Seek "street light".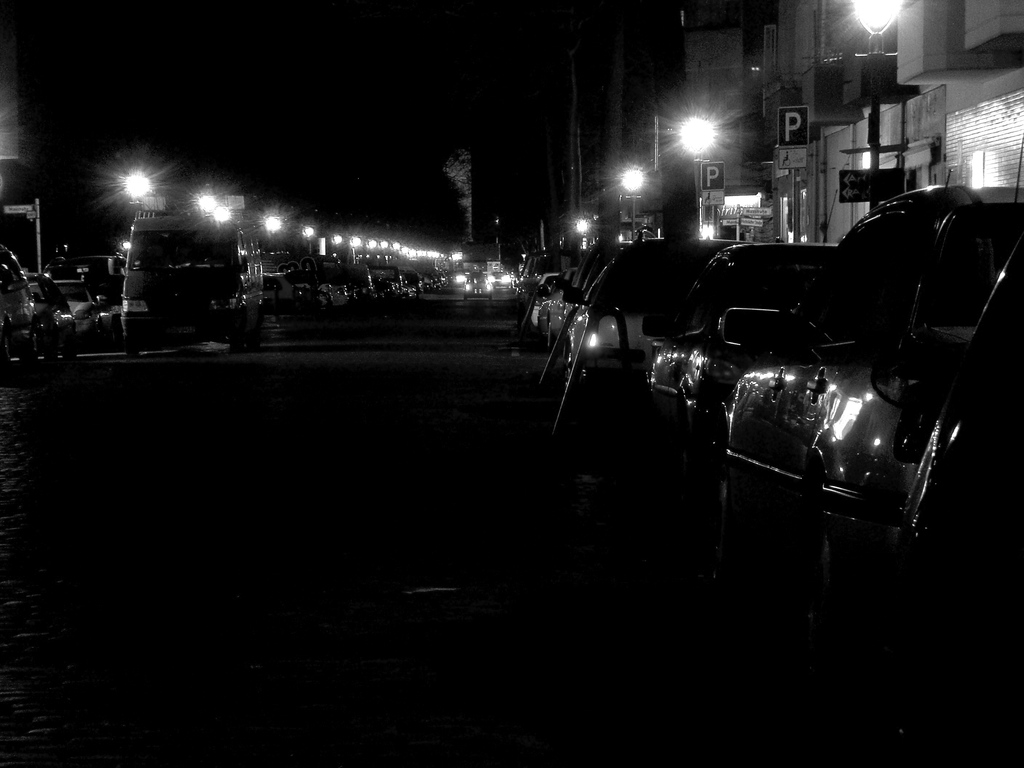
<box>366,236,378,252</box>.
